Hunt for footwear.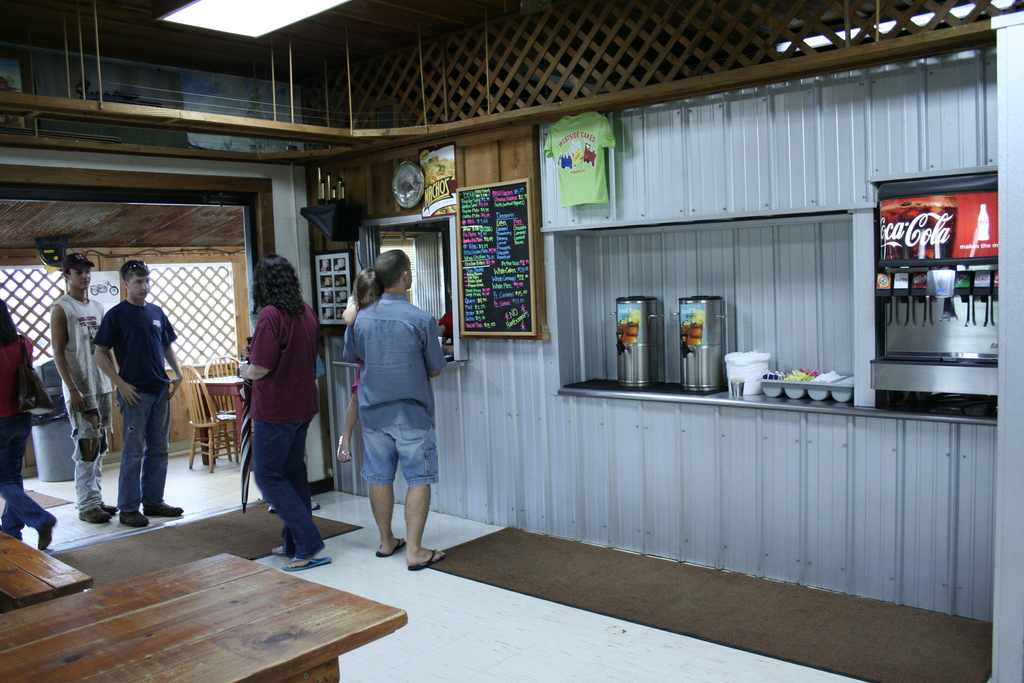
Hunted down at crop(335, 434, 360, 465).
